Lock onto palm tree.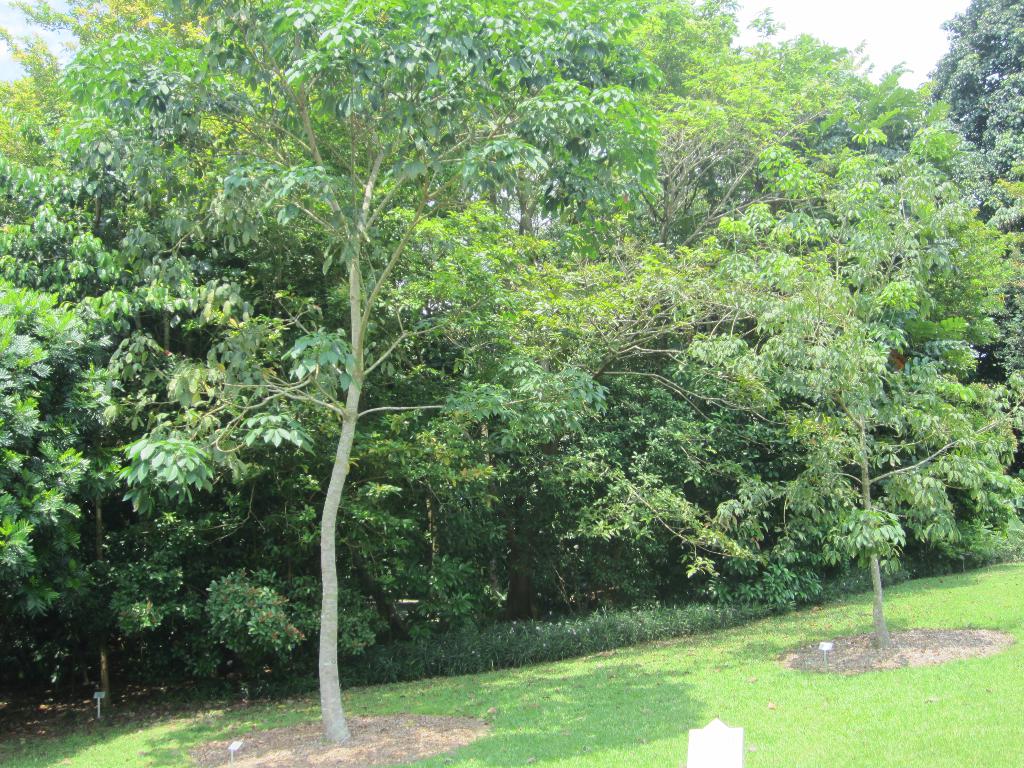
Locked: 227, 17, 467, 736.
